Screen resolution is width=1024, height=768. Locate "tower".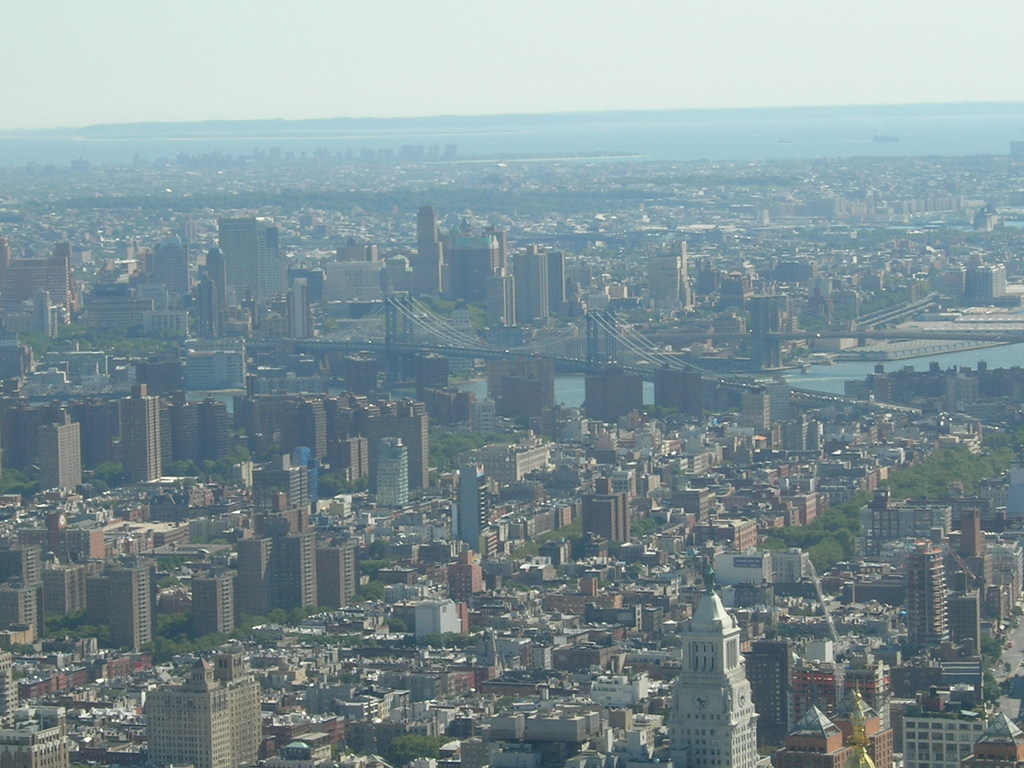
locate(906, 541, 949, 647).
